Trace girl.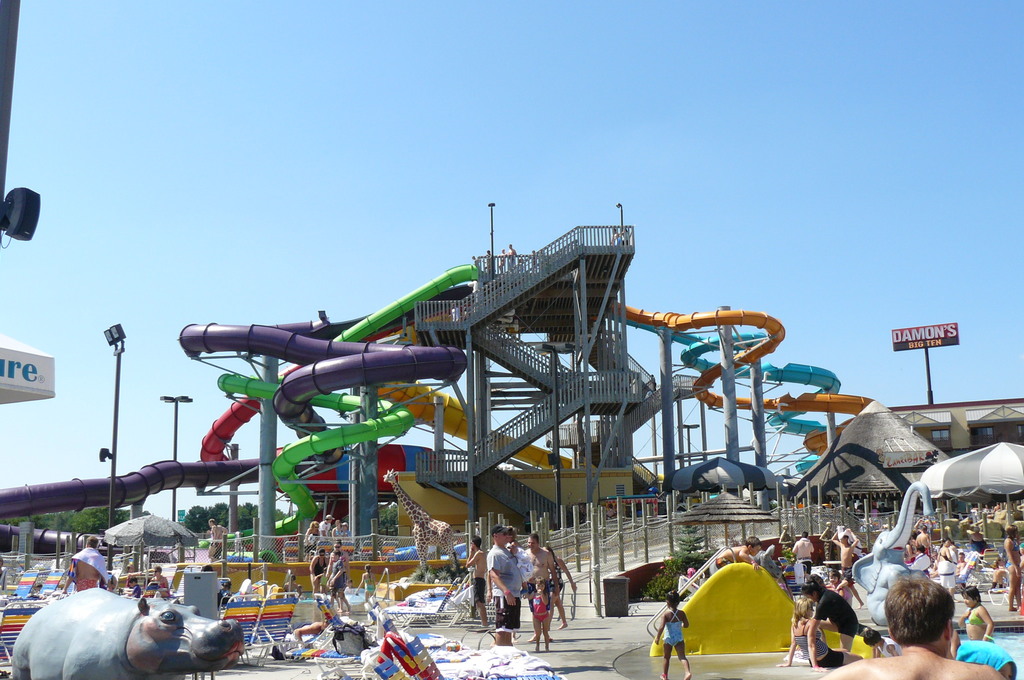
Traced to box=[829, 571, 855, 599].
